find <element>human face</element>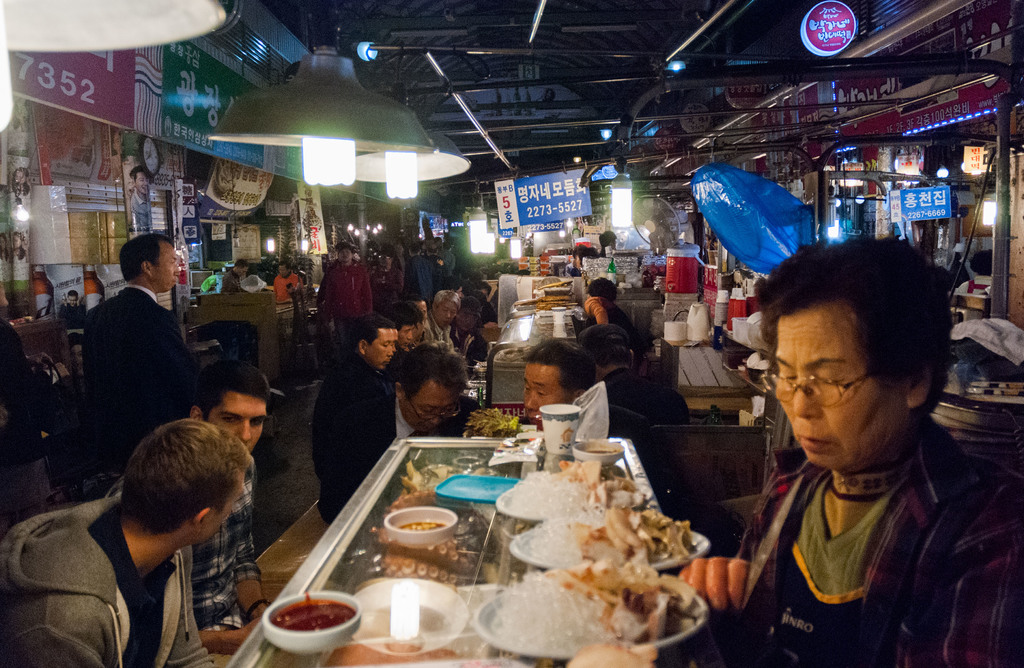
(x1=213, y1=393, x2=272, y2=449)
